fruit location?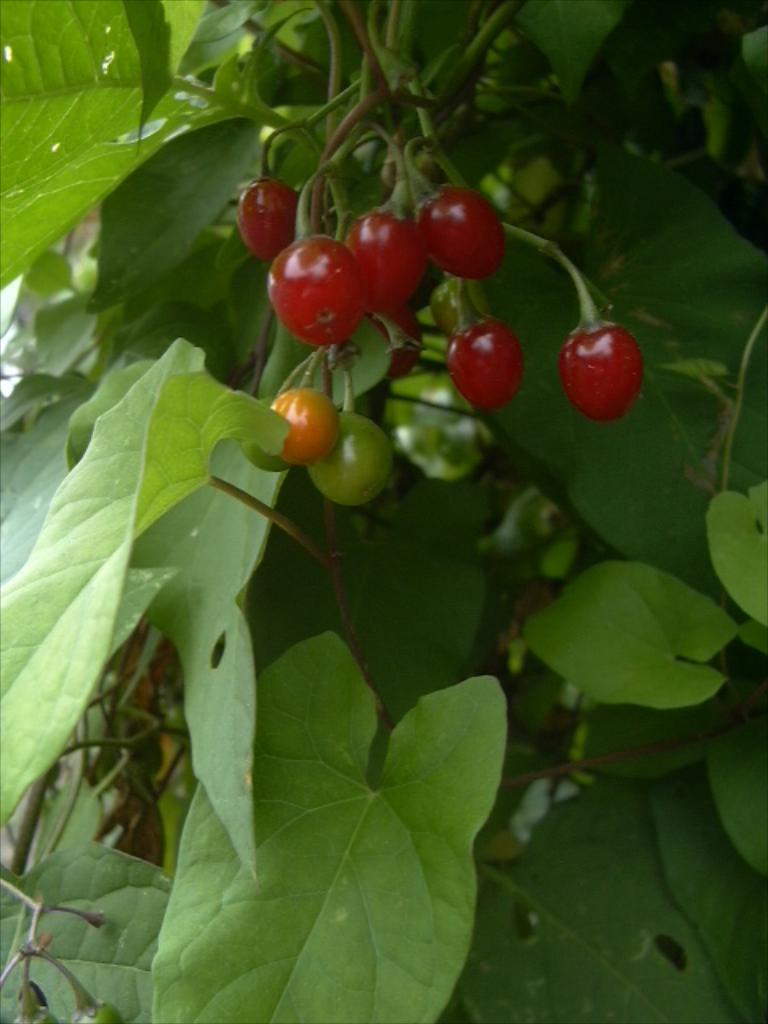
locate(269, 392, 341, 474)
